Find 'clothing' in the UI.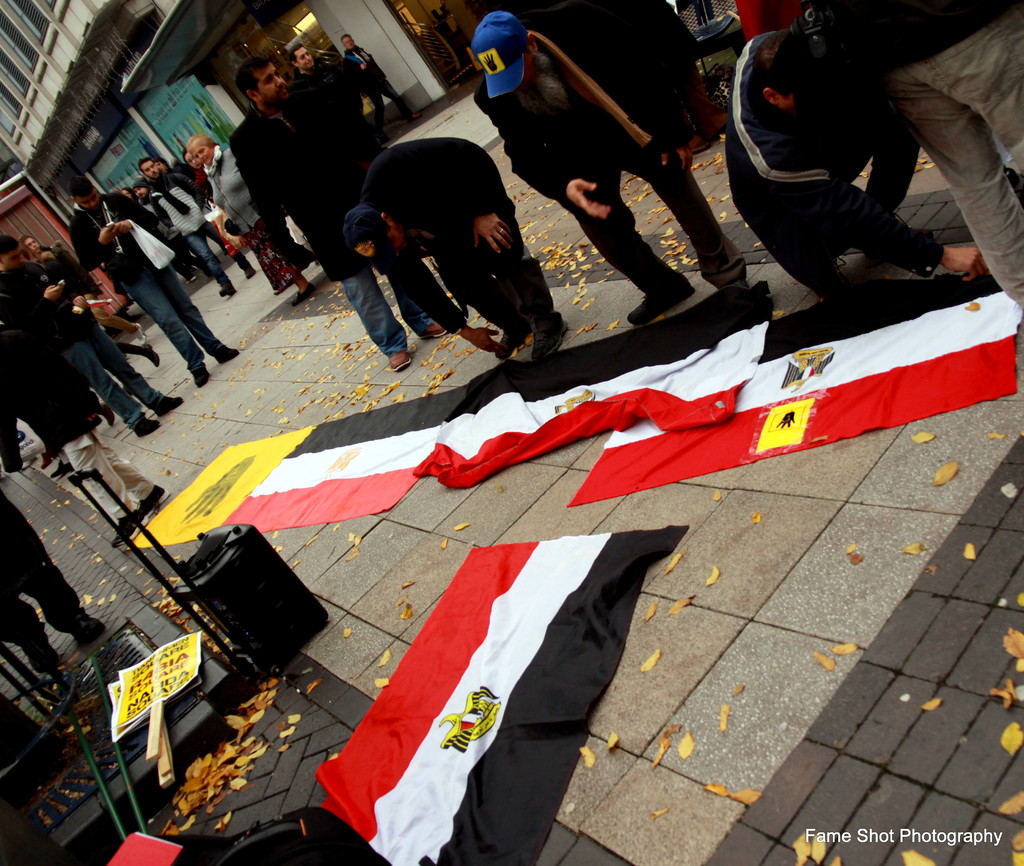
UI element at detection(410, 288, 772, 485).
